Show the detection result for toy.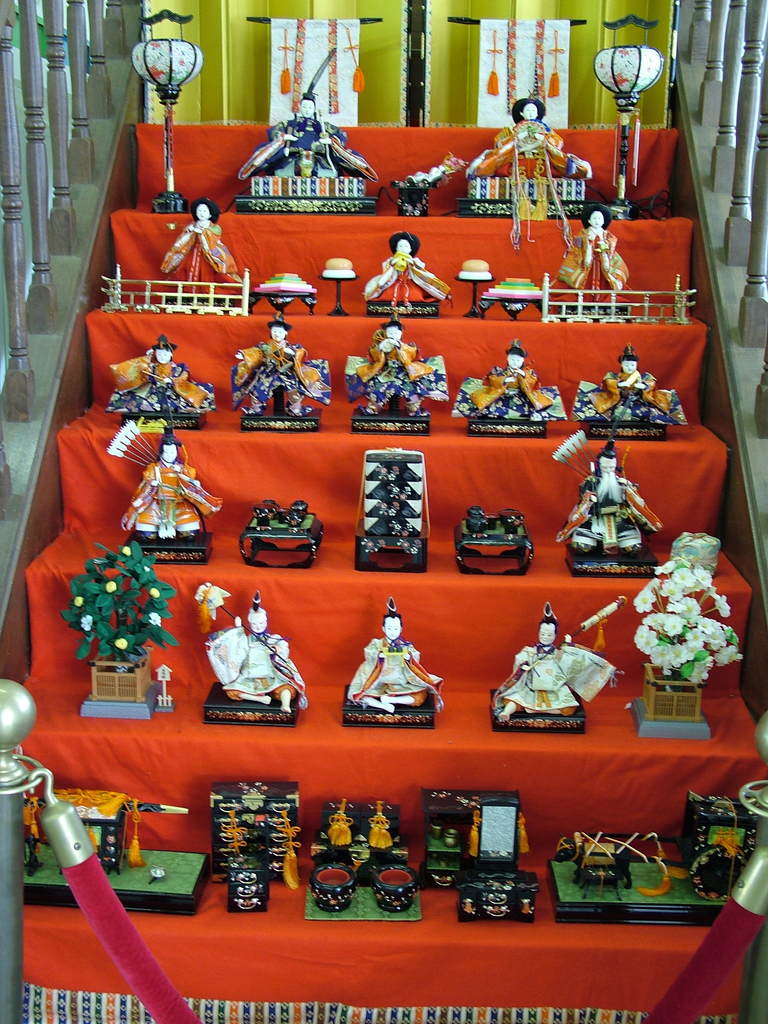
BBox(388, 160, 458, 227).
